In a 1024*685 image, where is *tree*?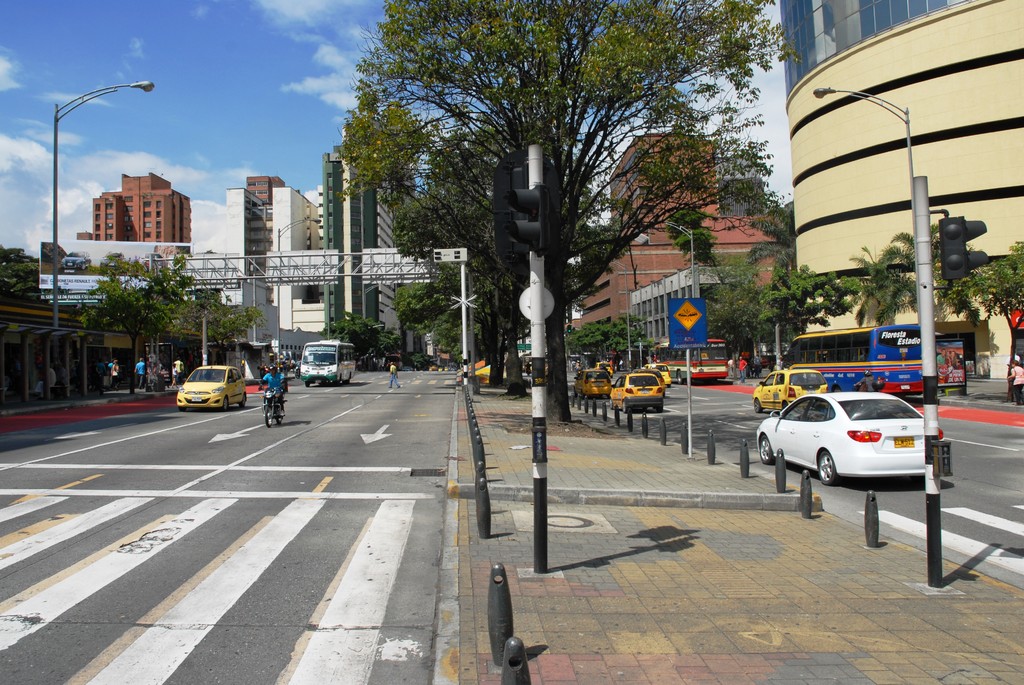
l=960, t=241, r=1023, b=397.
